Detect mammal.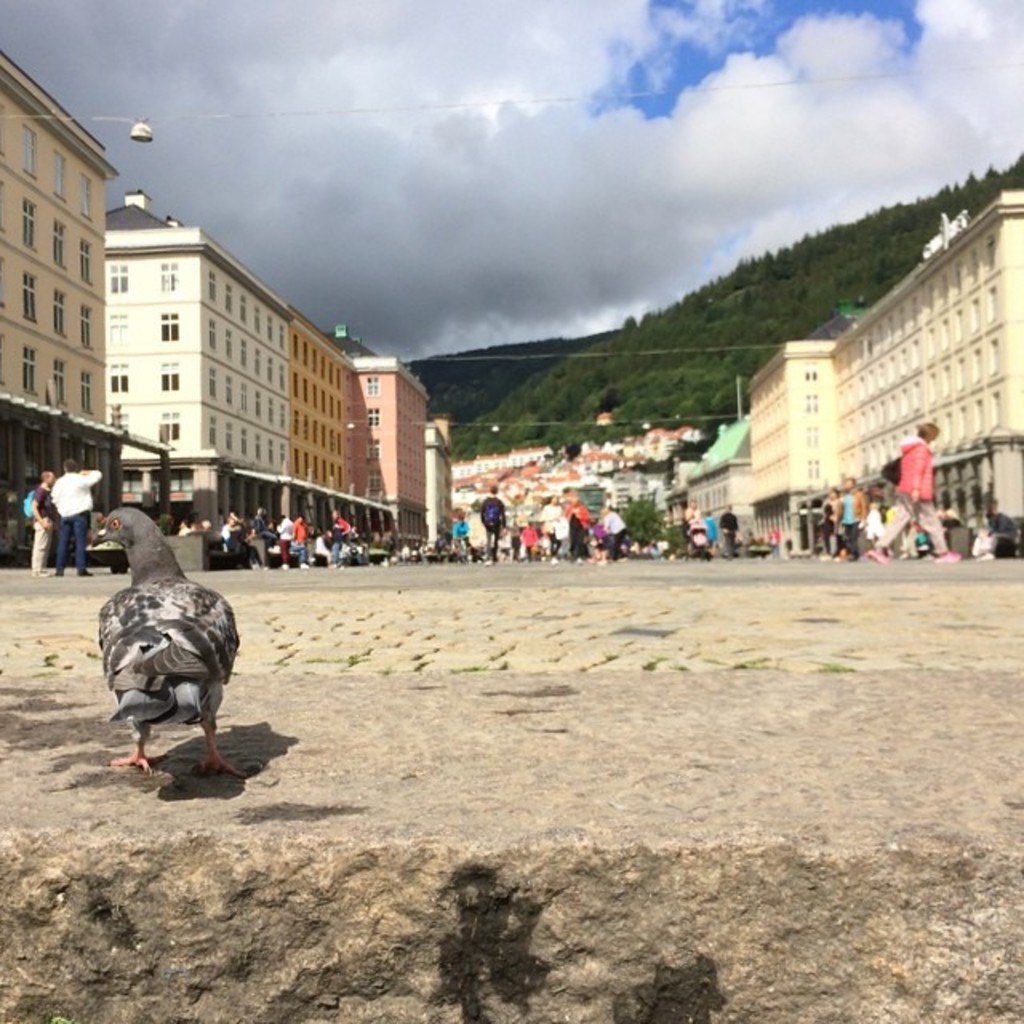
Detected at pyautogui.locateOnScreen(54, 458, 96, 573).
